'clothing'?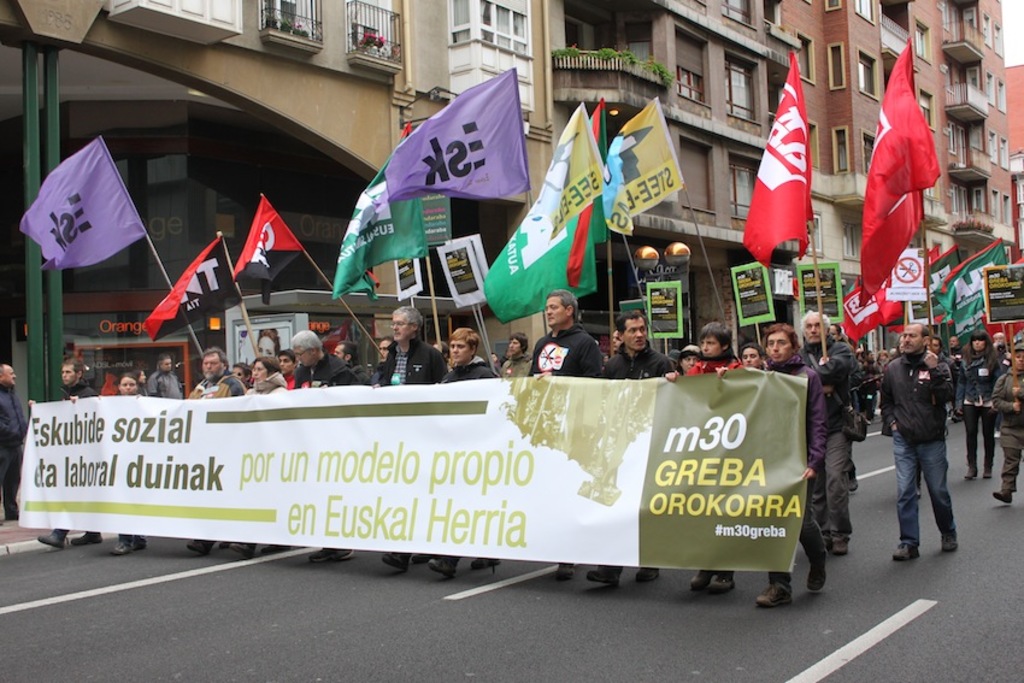
region(606, 341, 671, 379)
